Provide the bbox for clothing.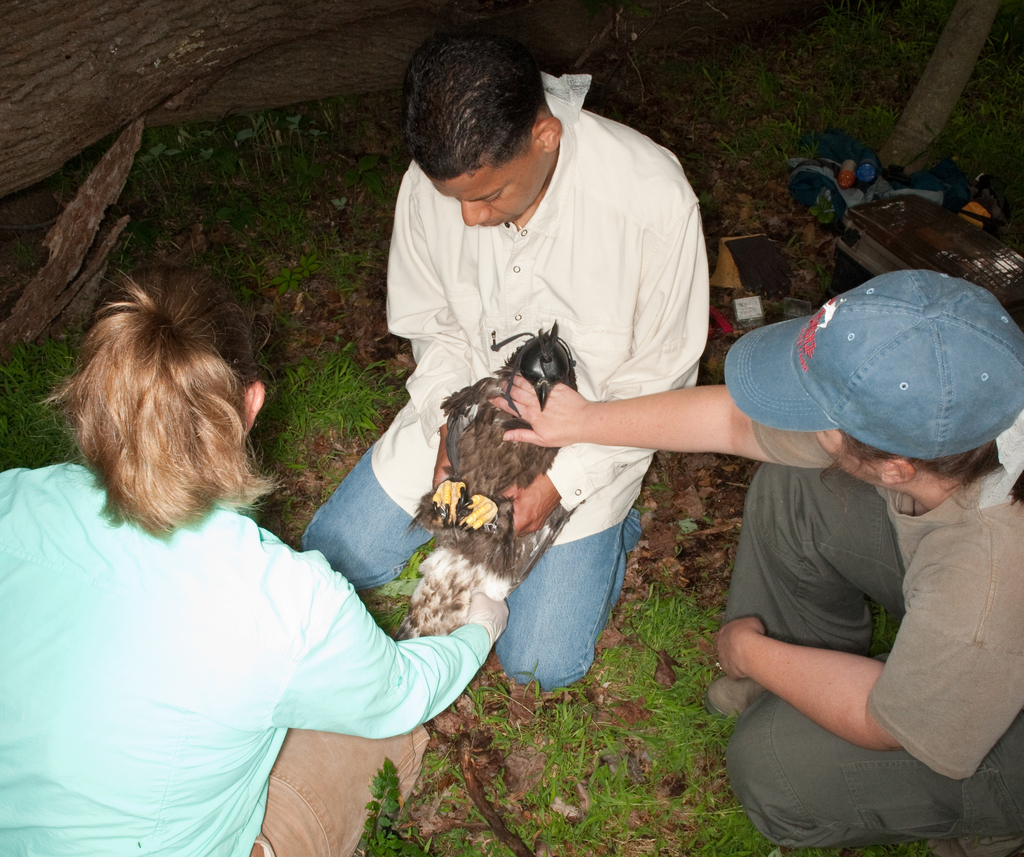
[0,459,496,856].
